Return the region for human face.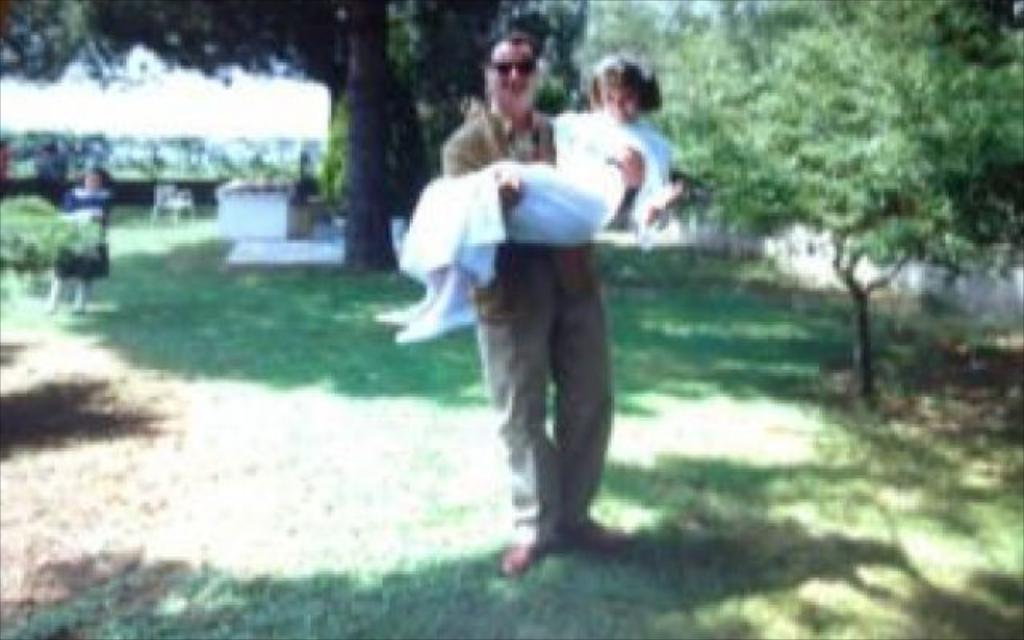
(x1=605, y1=85, x2=638, y2=123).
